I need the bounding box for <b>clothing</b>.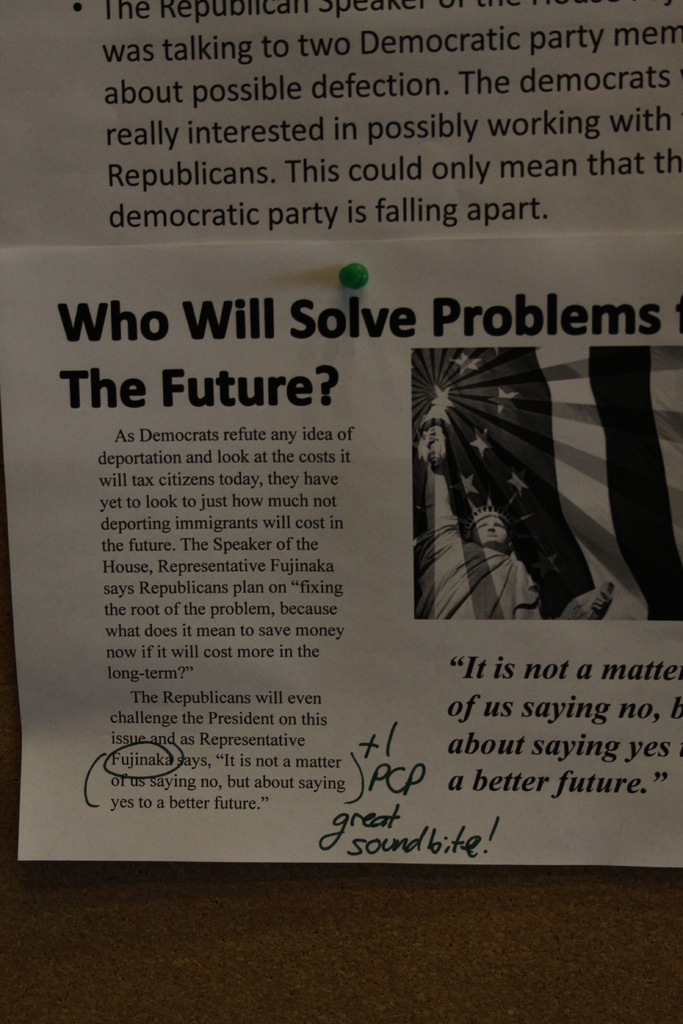
Here it is: 415,537,540,618.
